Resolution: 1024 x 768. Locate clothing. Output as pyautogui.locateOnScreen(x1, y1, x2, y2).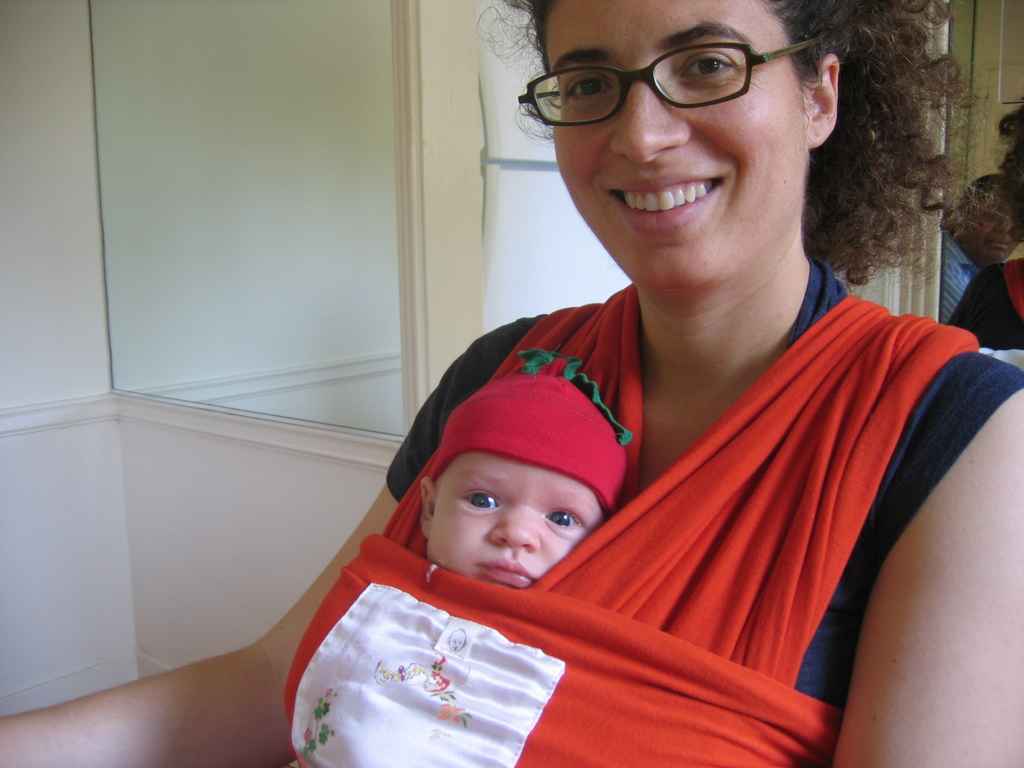
pyautogui.locateOnScreen(940, 227, 975, 326).
